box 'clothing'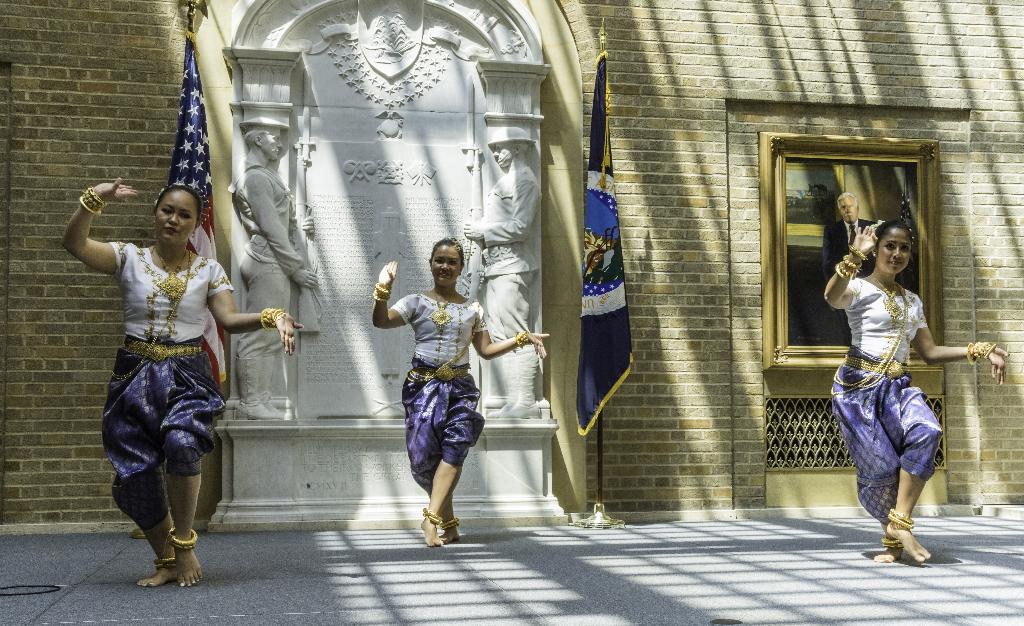
locate(390, 284, 494, 494)
